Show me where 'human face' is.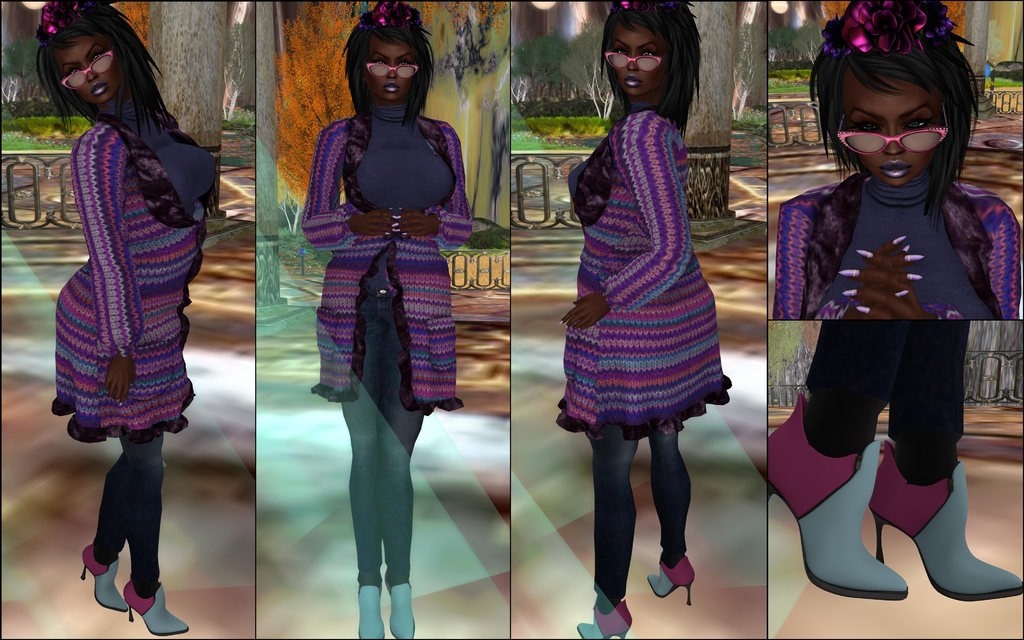
'human face' is at <bbox>842, 83, 948, 191</bbox>.
